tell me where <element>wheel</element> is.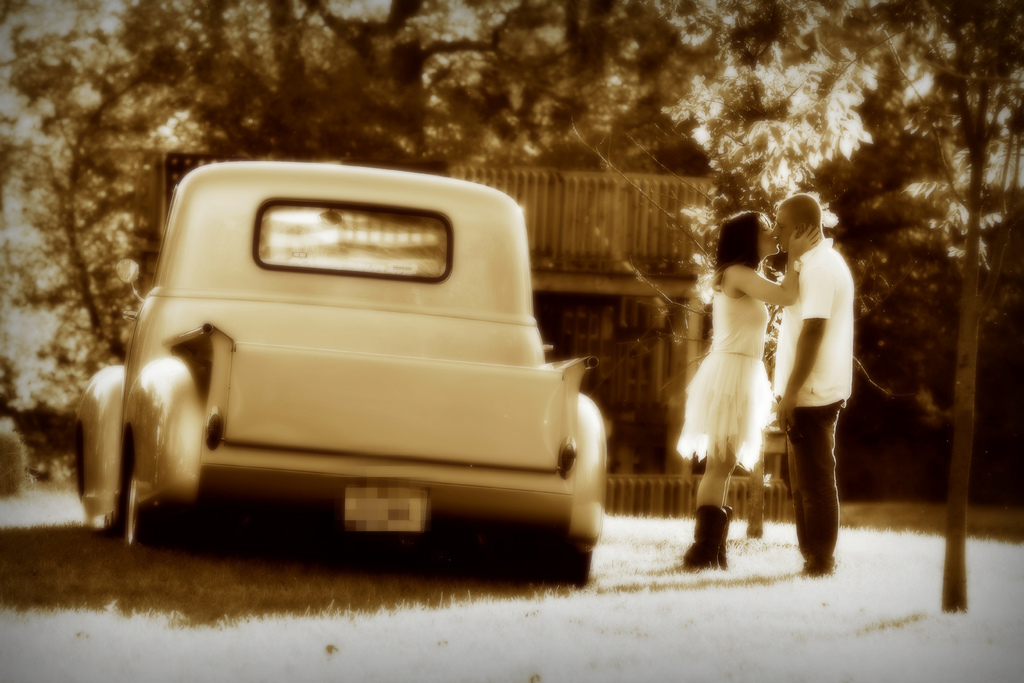
<element>wheel</element> is at [x1=550, y1=547, x2=592, y2=584].
